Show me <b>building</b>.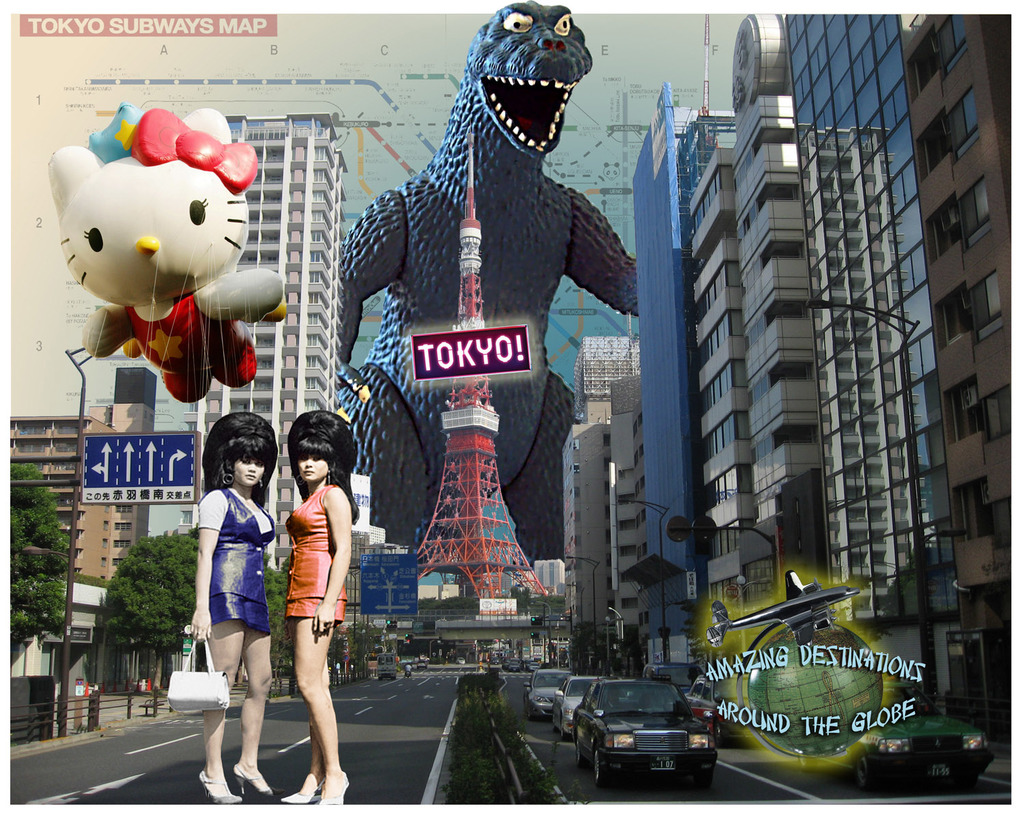
<b>building</b> is here: region(0, 579, 106, 708).
